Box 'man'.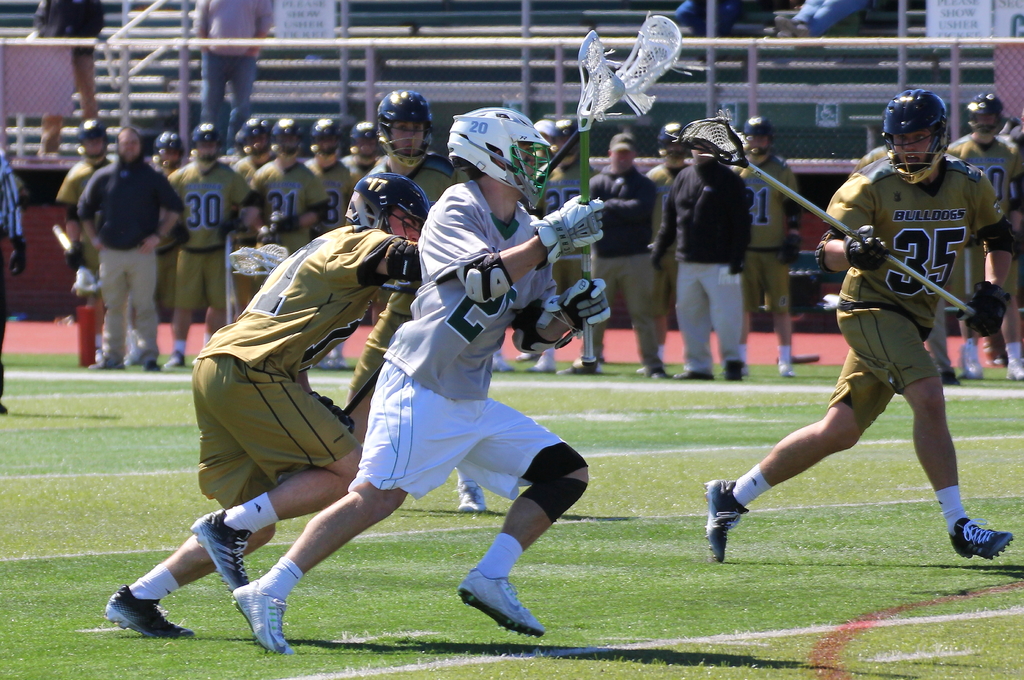
bbox=(341, 90, 446, 246).
